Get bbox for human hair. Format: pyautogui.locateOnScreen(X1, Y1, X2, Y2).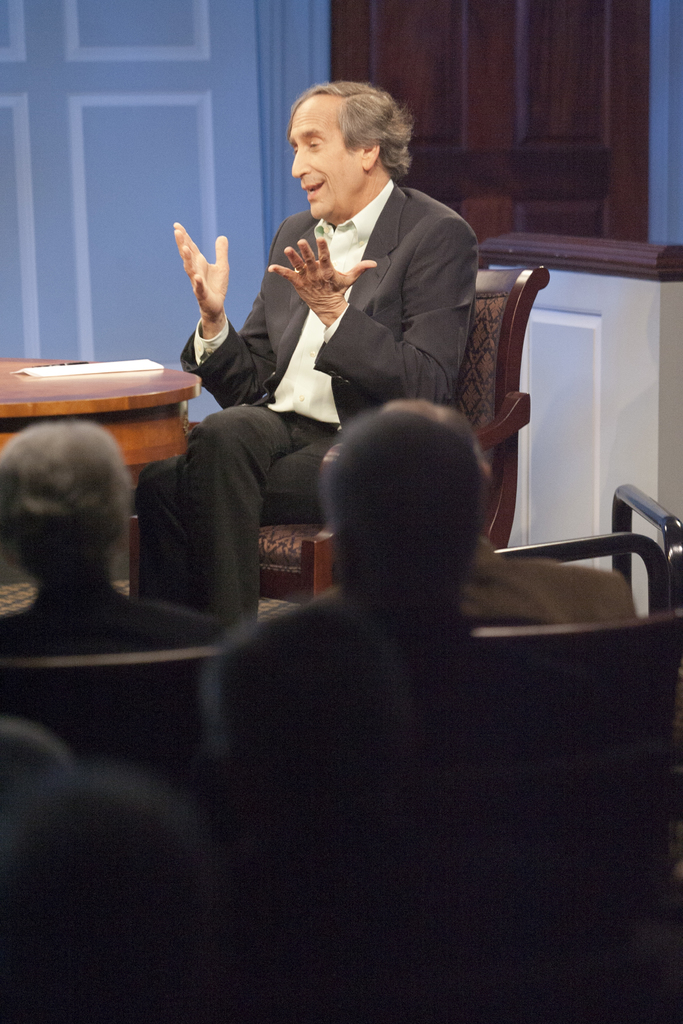
pyautogui.locateOnScreen(310, 404, 496, 589).
